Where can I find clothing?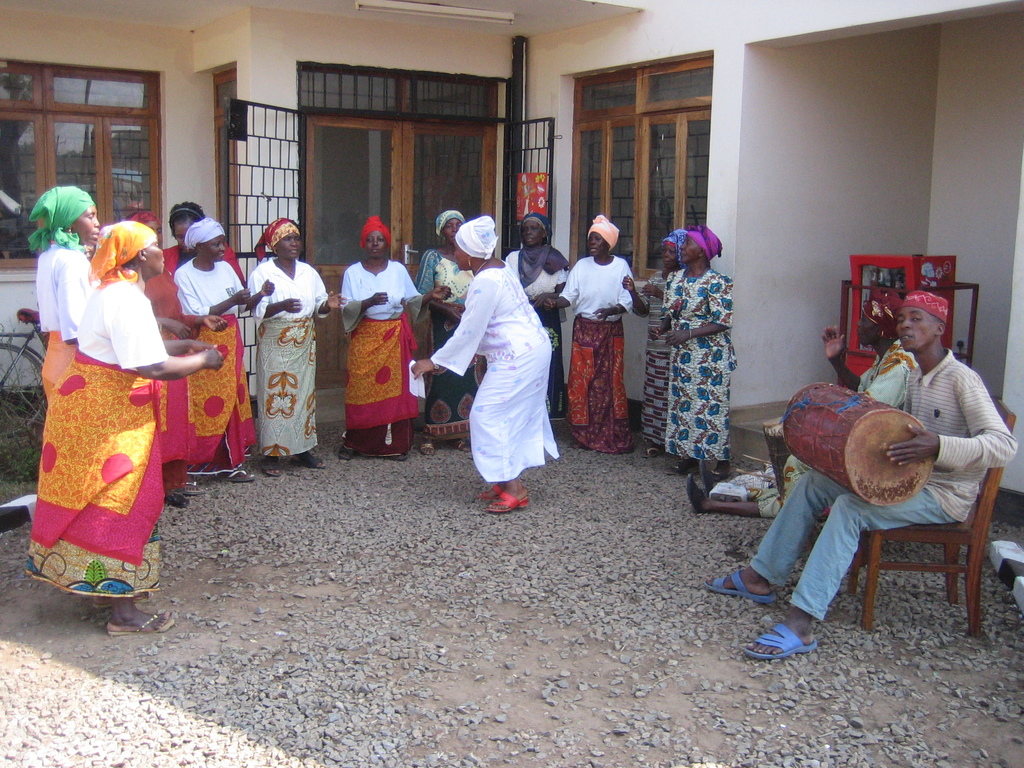
You can find it at [x1=29, y1=245, x2=189, y2=577].
